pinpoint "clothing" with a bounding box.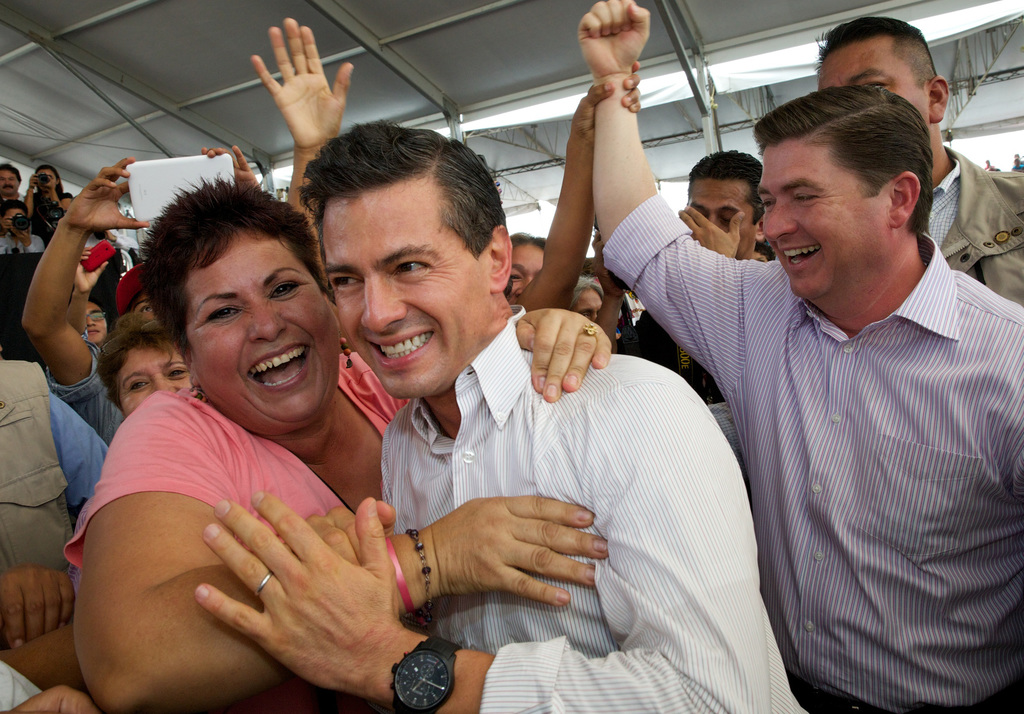
{"x1": 61, "y1": 391, "x2": 414, "y2": 713}.
